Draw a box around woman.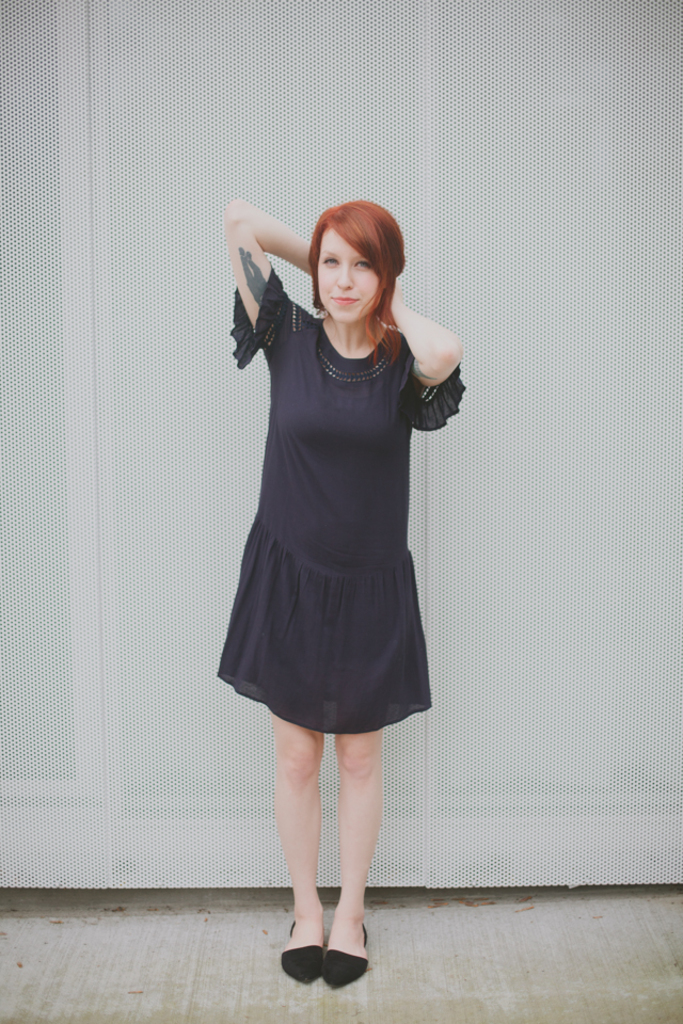
[x1=208, y1=189, x2=478, y2=887].
